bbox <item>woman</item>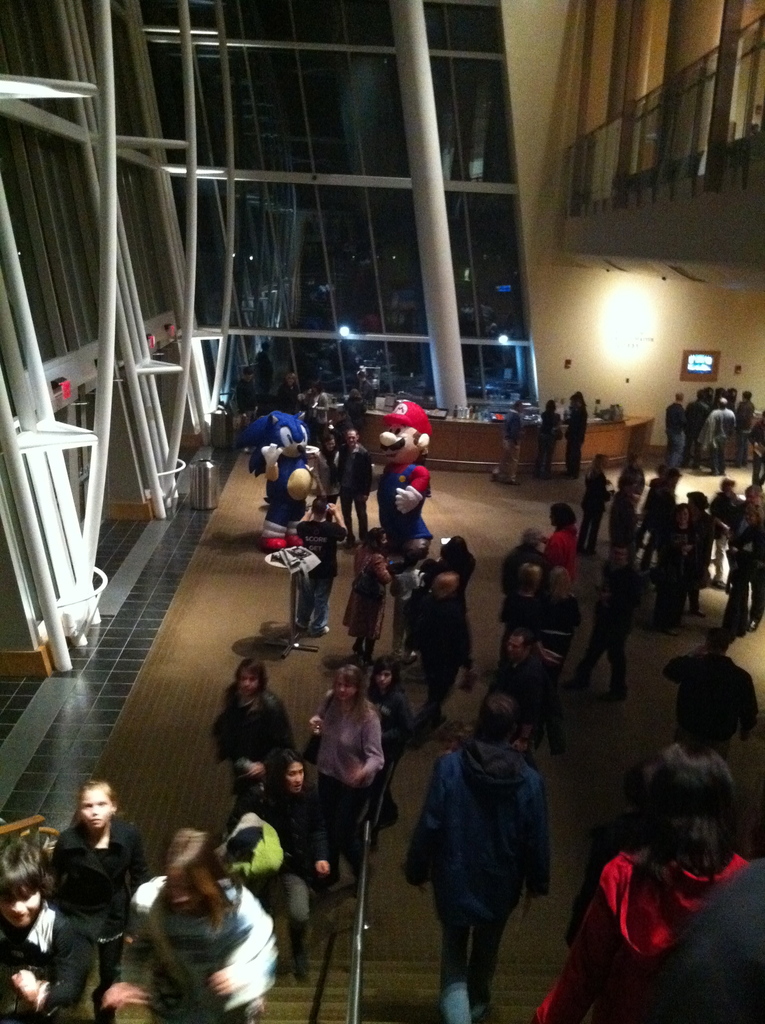
region(532, 748, 741, 1023)
